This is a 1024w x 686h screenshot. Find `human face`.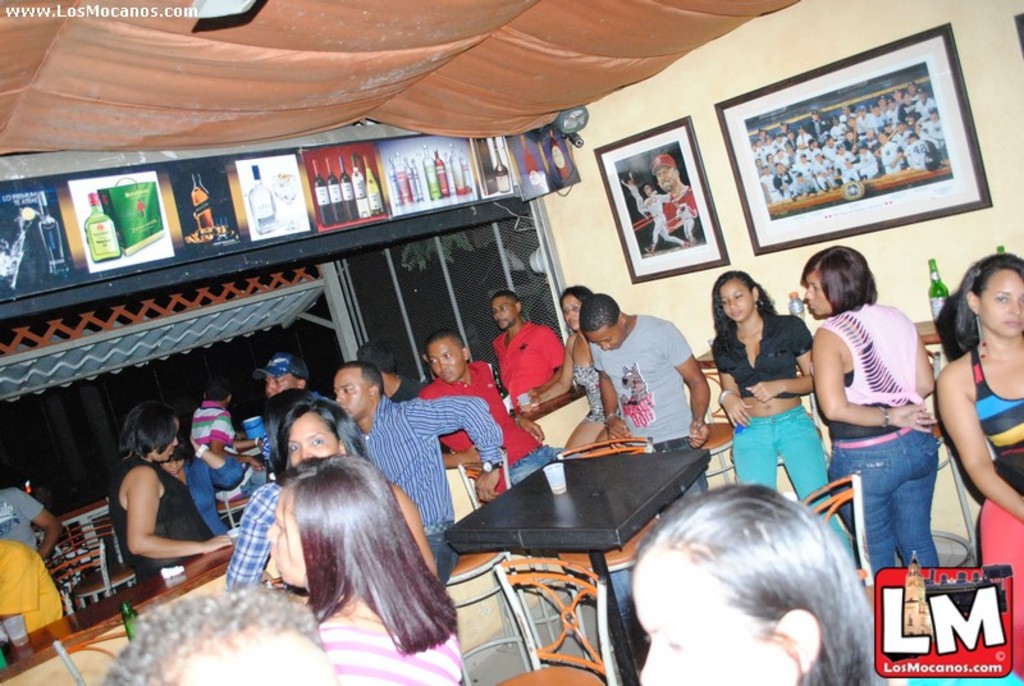
Bounding box: 630/546/794/685.
